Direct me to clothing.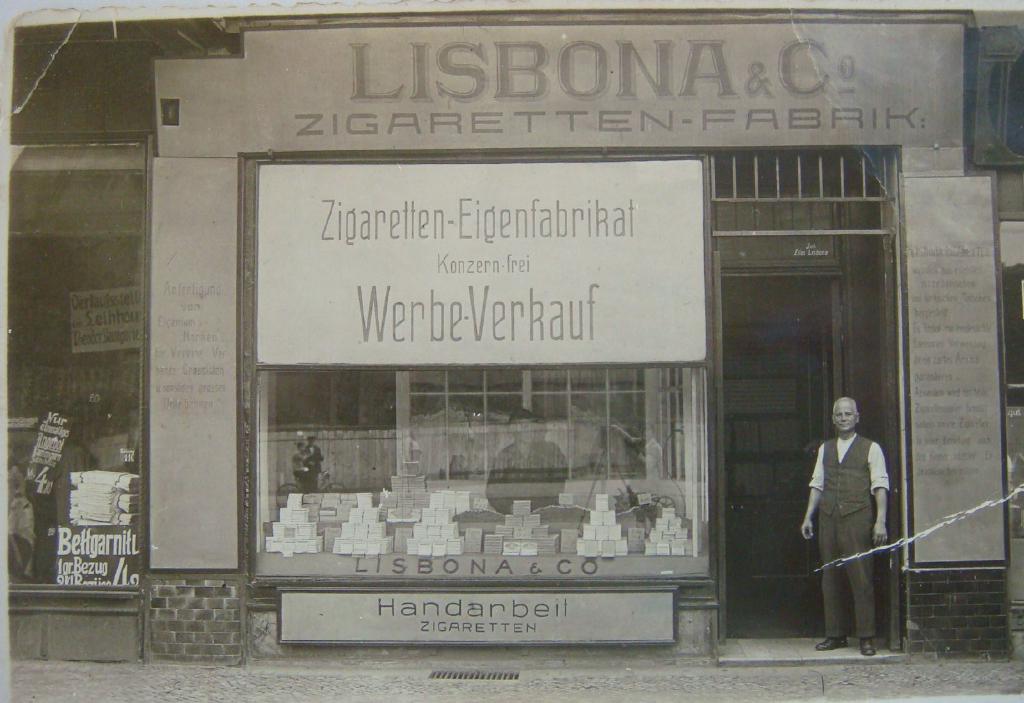
Direction: 483 439 568 515.
